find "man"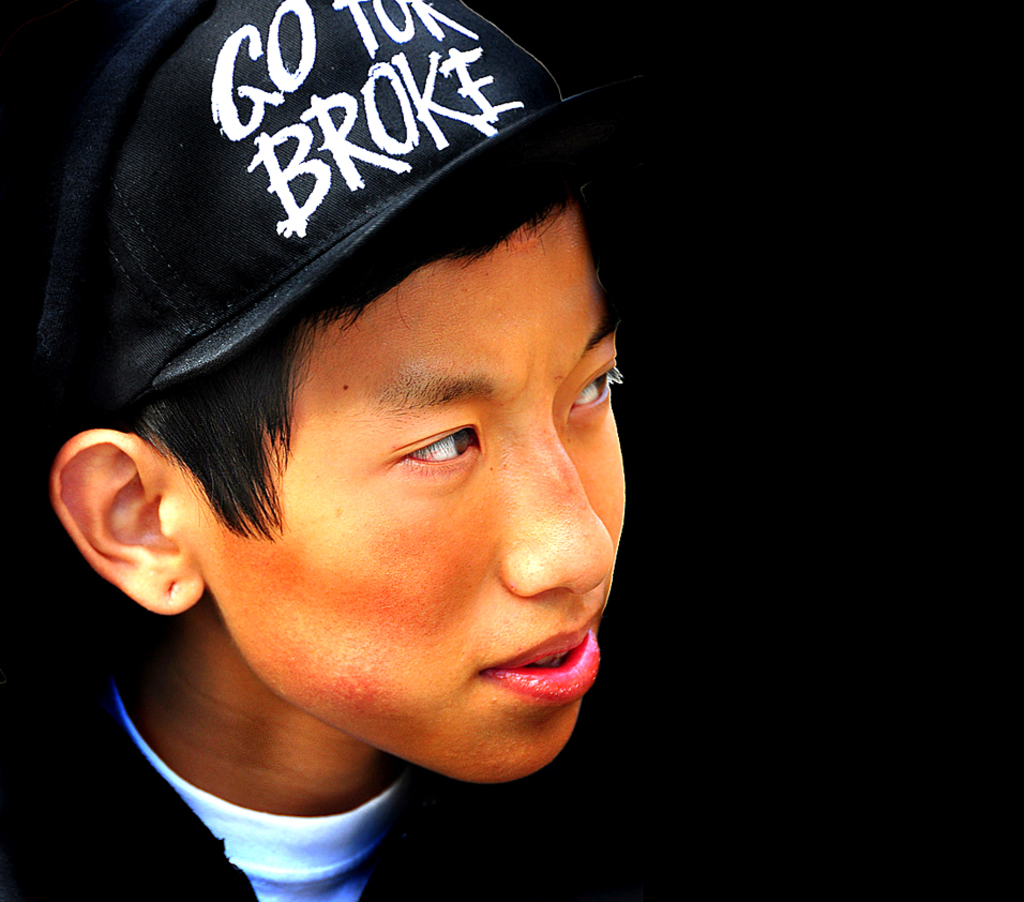
<box>0,46,770,901</box>
